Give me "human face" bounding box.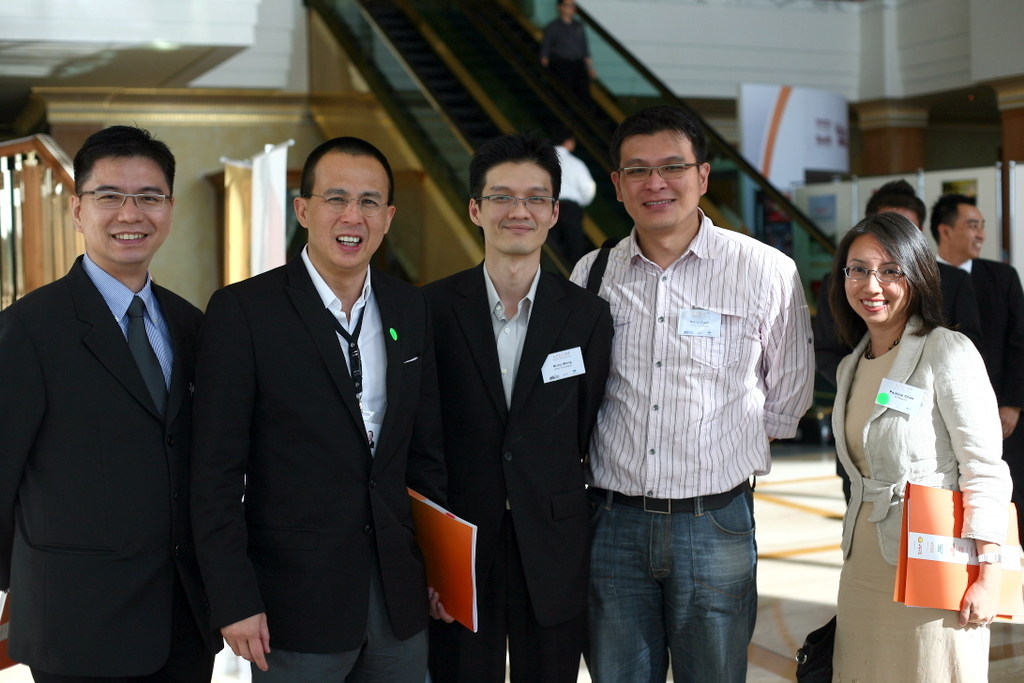
bbox=[312, 157, 392, 263].
